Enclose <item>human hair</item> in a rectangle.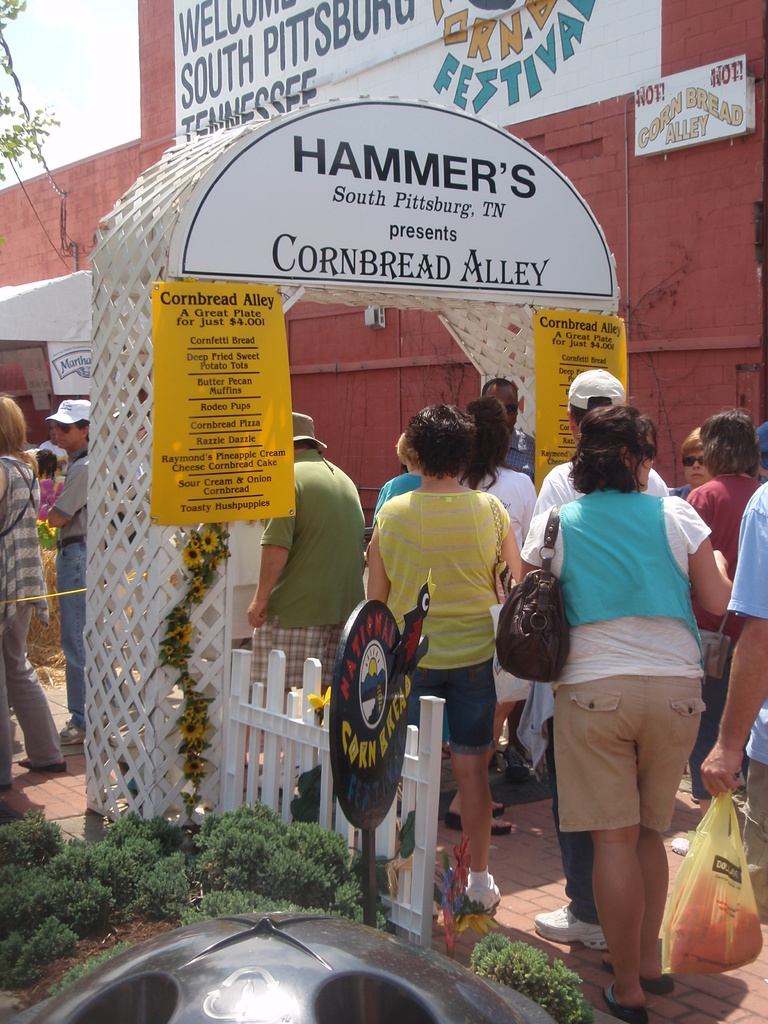
[0, 392, 40, 471].
